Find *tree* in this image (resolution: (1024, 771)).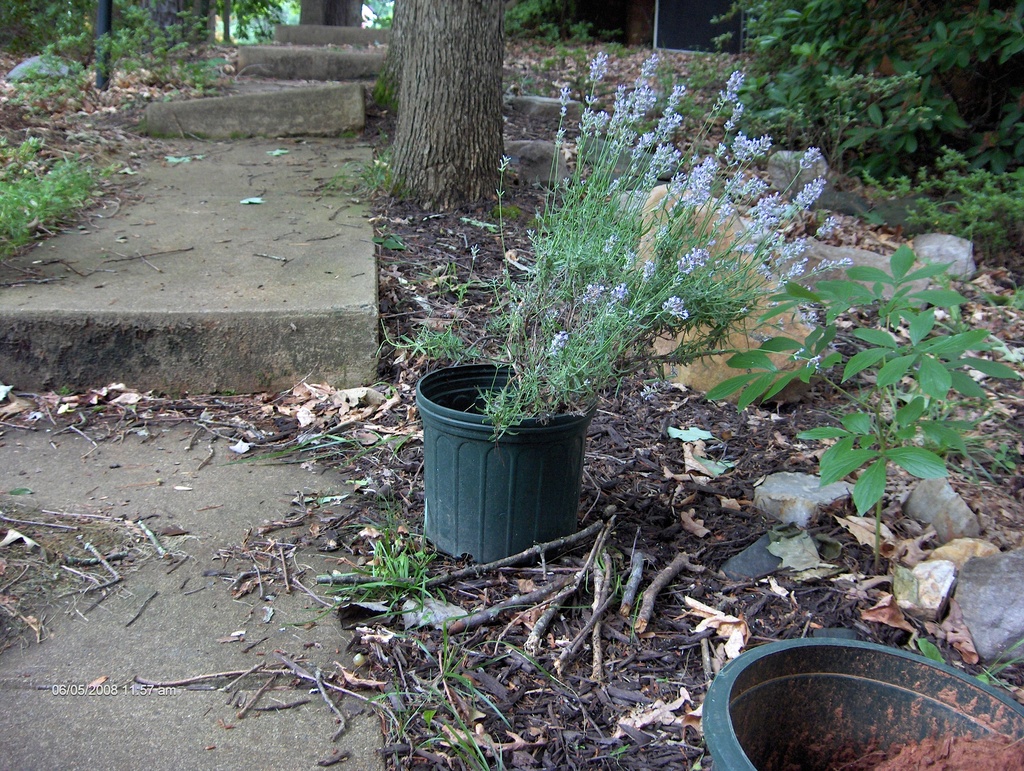
bbox(0, 0, 301, 120).
